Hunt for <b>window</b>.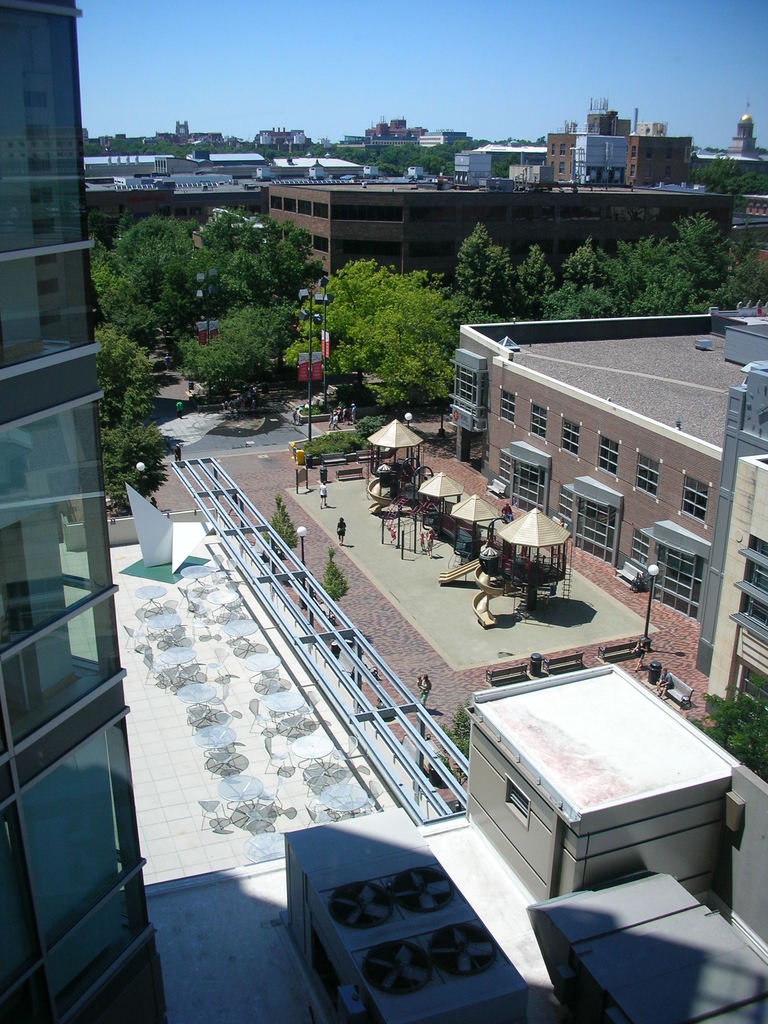
Hunted down at detection(508, 458, 544, 513).
